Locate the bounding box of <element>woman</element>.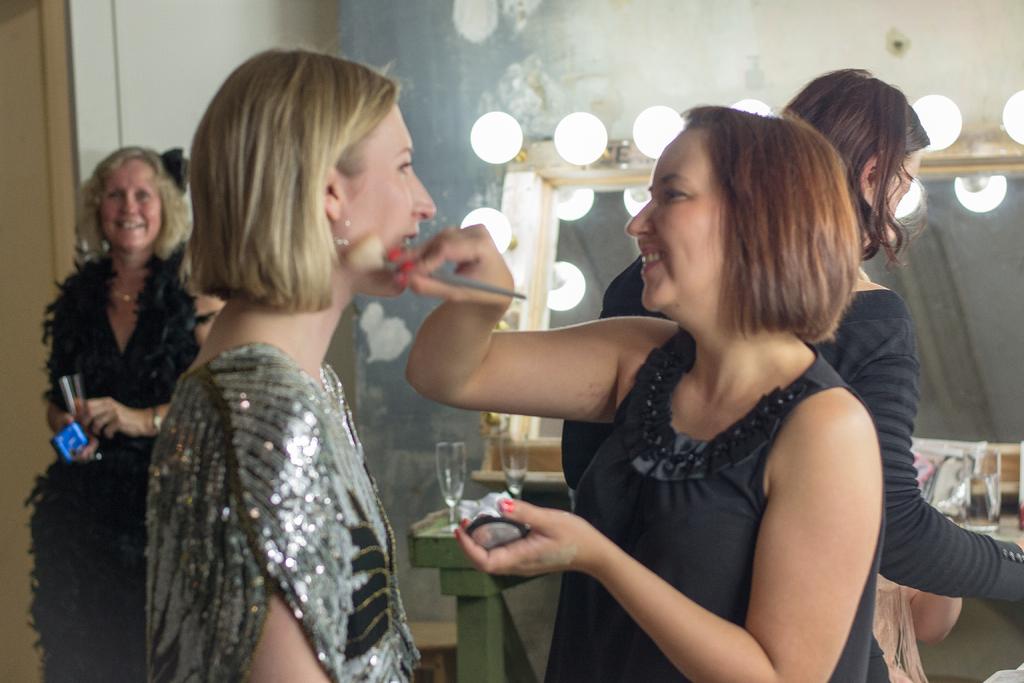
Bounding box: (x1=381, y1=102, x2=893, y2=682).
